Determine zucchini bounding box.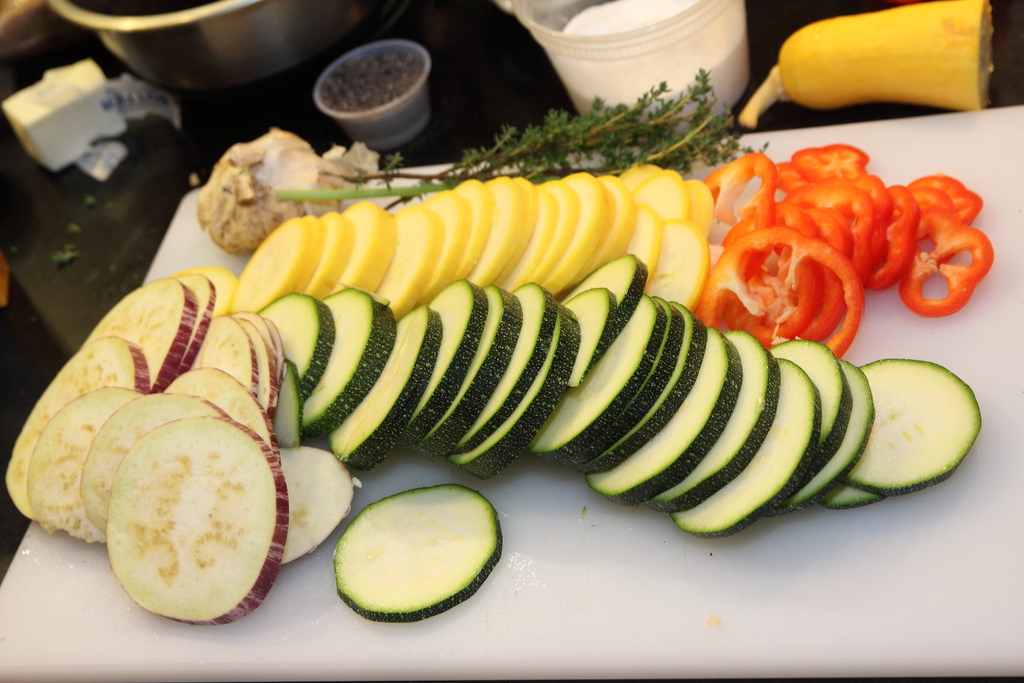
Determined: [x1=838, y1=356, x2=991, y2=497].
